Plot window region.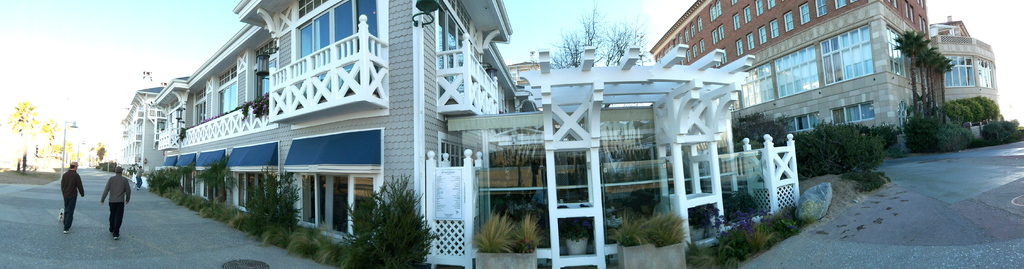
Plotted at left=757, top=21, right=765, bottom=46.
